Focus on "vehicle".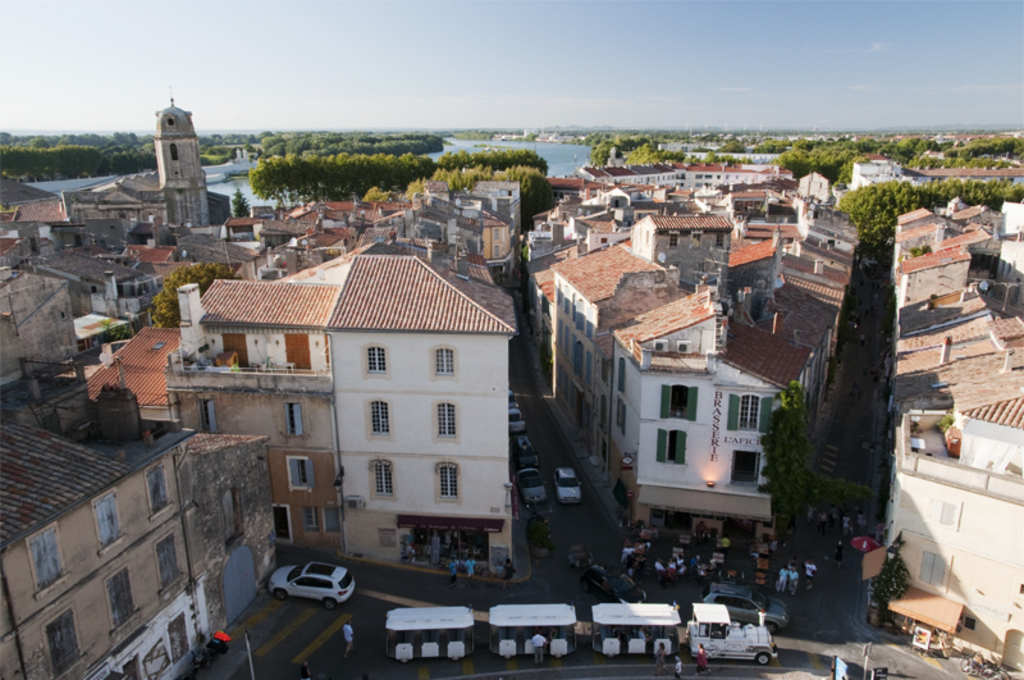
Focused at [x1=387, y1=601, x2=780, y2=667].
